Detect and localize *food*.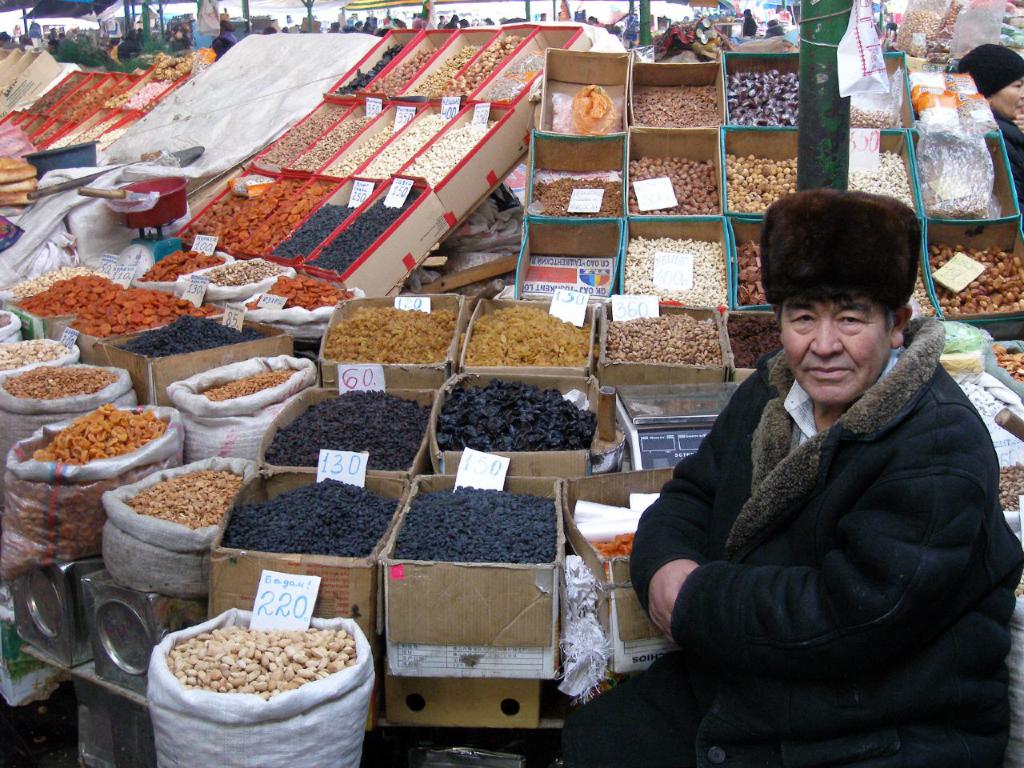
Localized at bbox=(18, 273, 117, 317).
